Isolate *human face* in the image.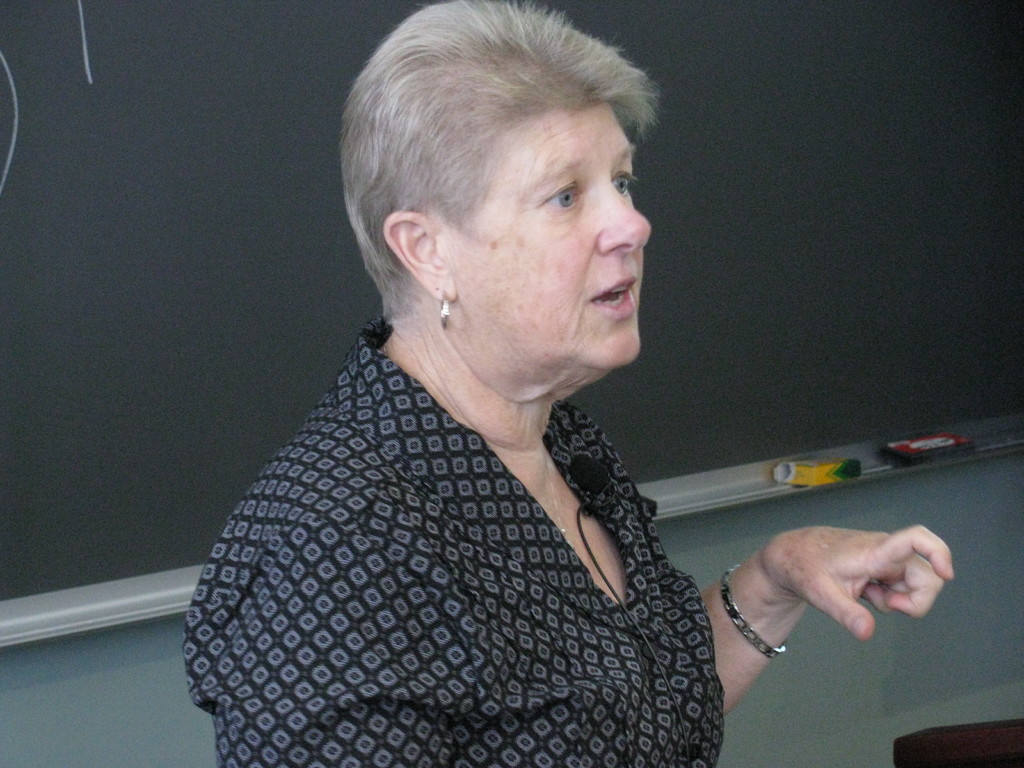
Isolated region: select_region(436, 110, 650, 373).
